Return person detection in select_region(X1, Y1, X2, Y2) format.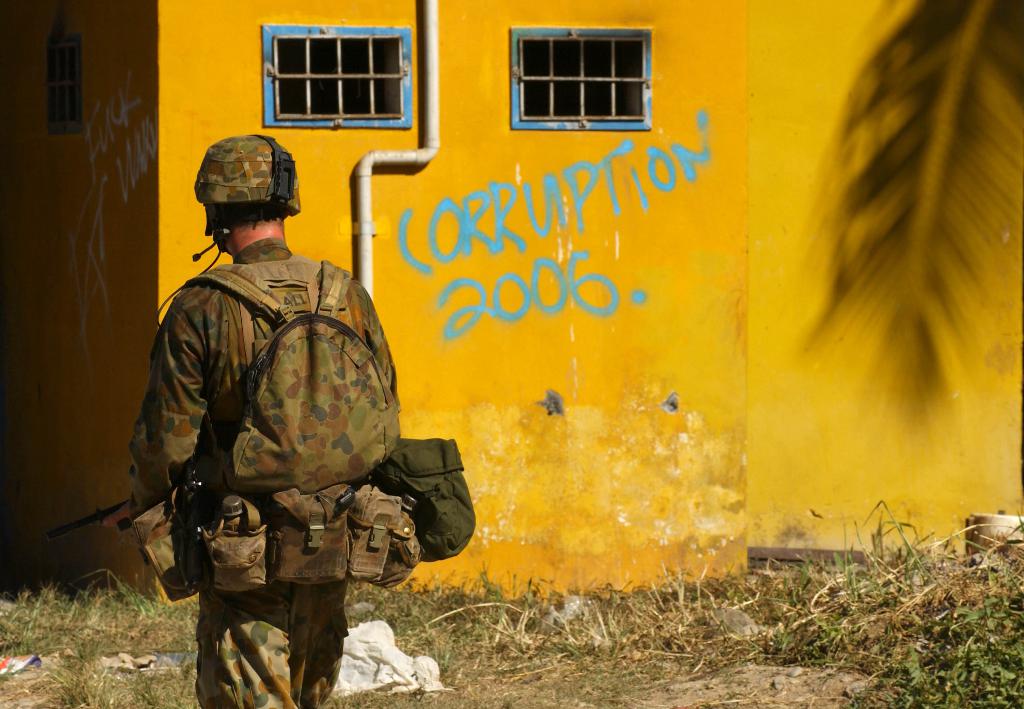
select_region(135, 163, 420, 707).
